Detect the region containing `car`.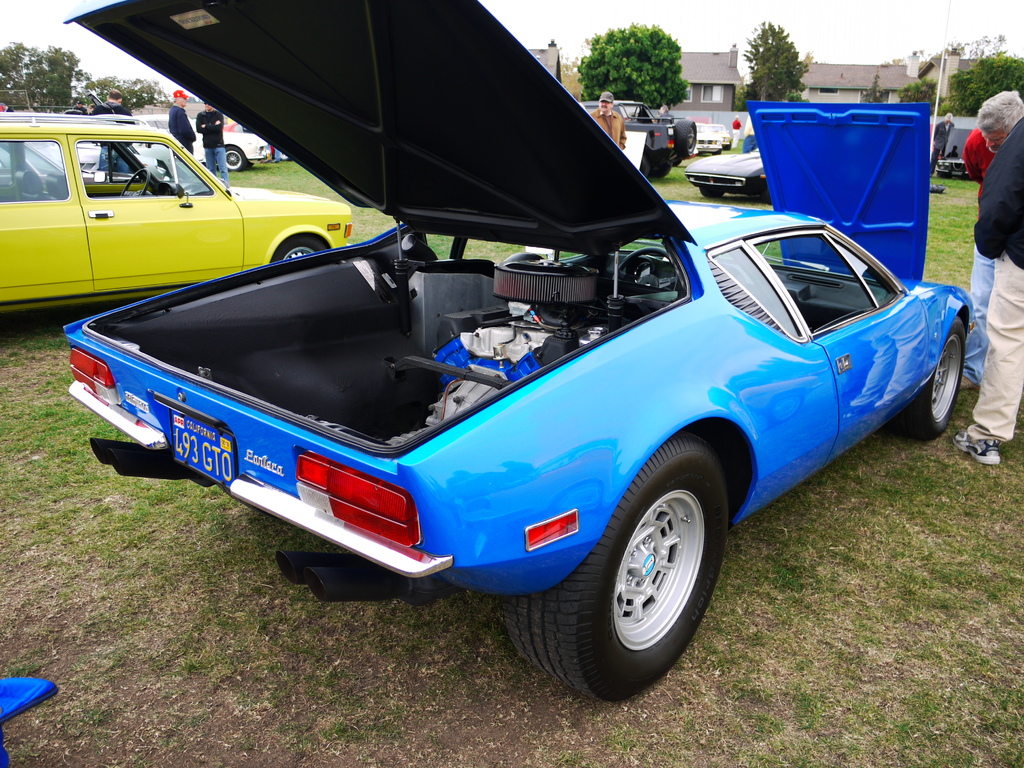
pyautogui.locateOnScreen(936, 125, 973, 177).
